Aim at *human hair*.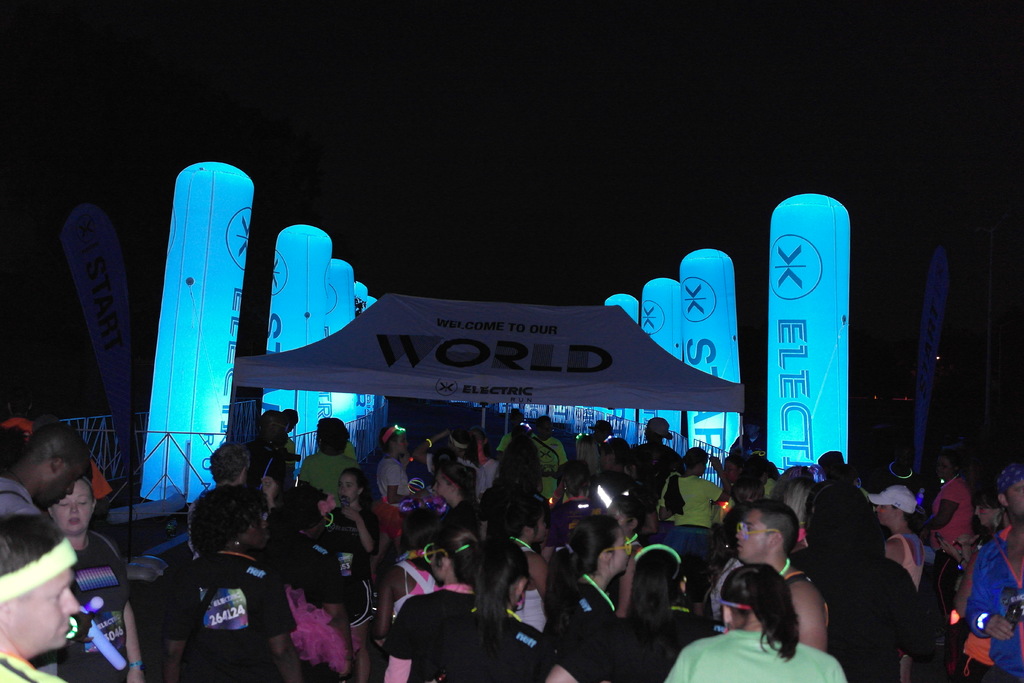
Aimed at select_region(615, 495, 645, 531).
